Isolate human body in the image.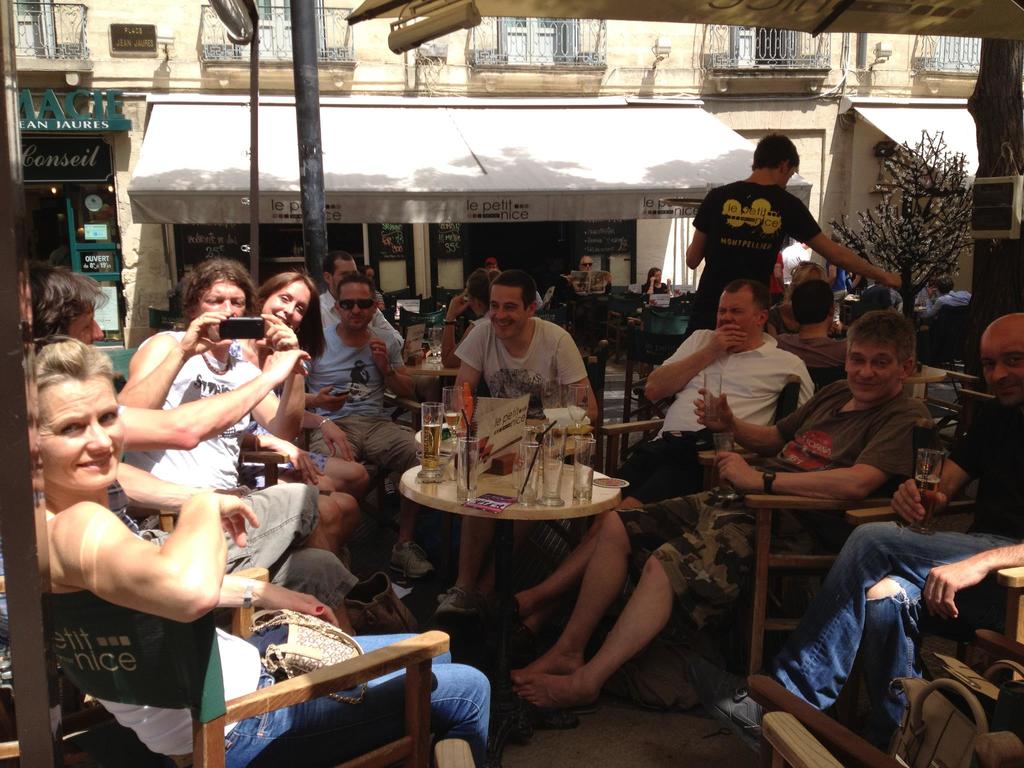
Isolated region: 649, 129, 891, 373.
